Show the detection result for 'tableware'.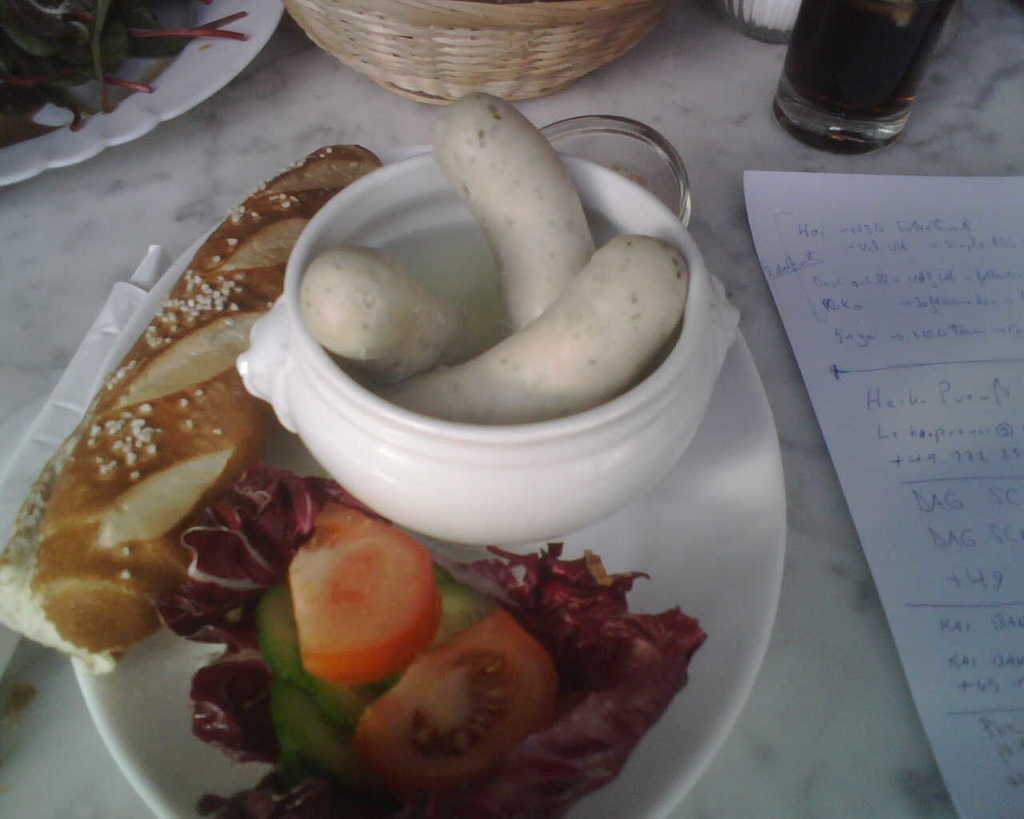
bbox(0, 142, 827, 772).
